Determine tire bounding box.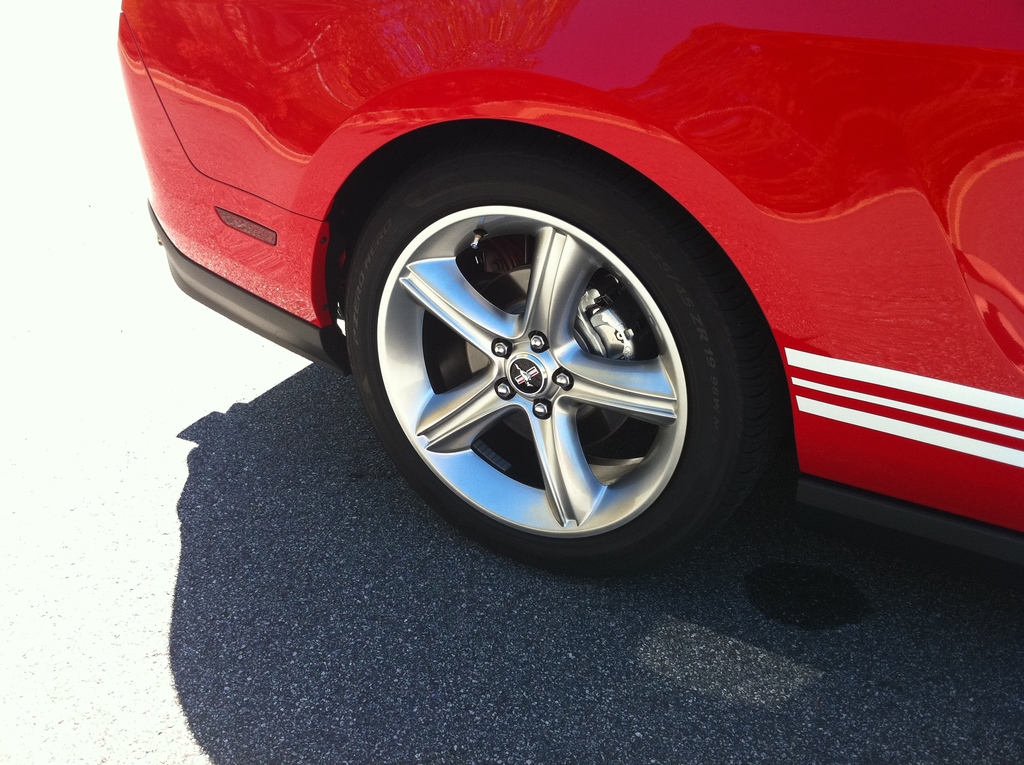
Determined: (336,136,771,571).
